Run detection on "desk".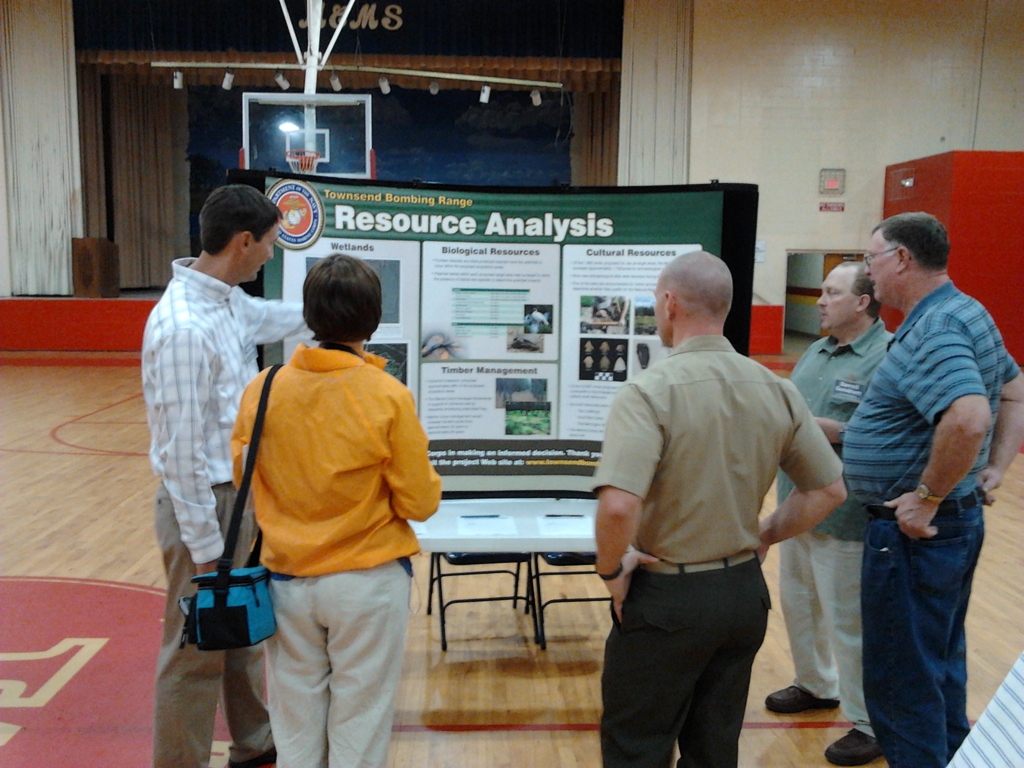
Result: [x1=404, y1=499, x2=601, y2=646].
